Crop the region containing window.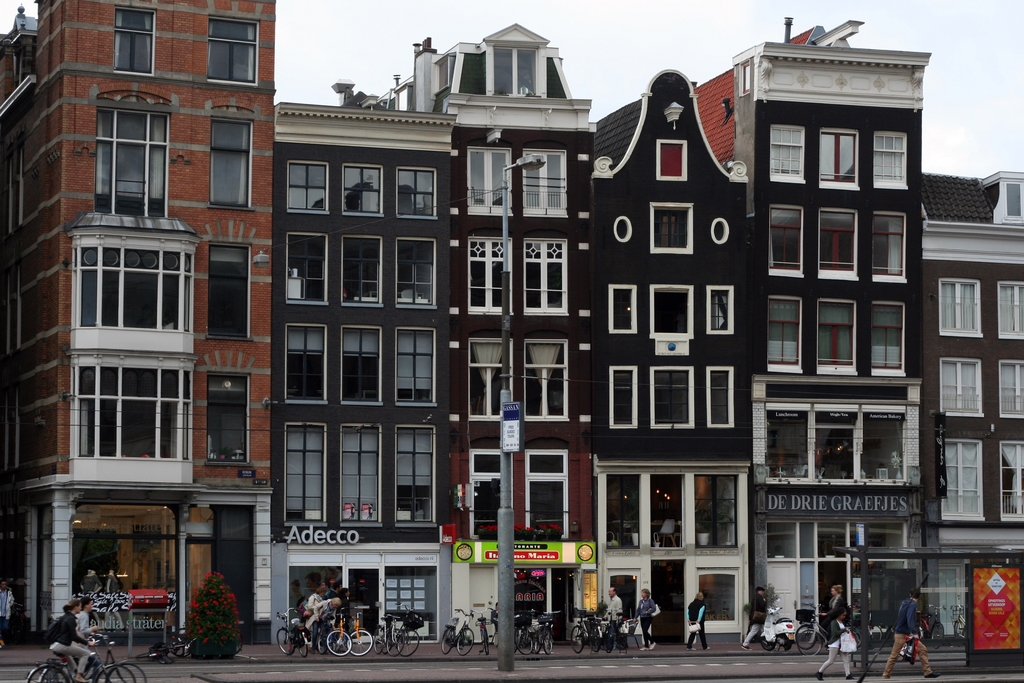
Crop region: (709,367,732,431).
